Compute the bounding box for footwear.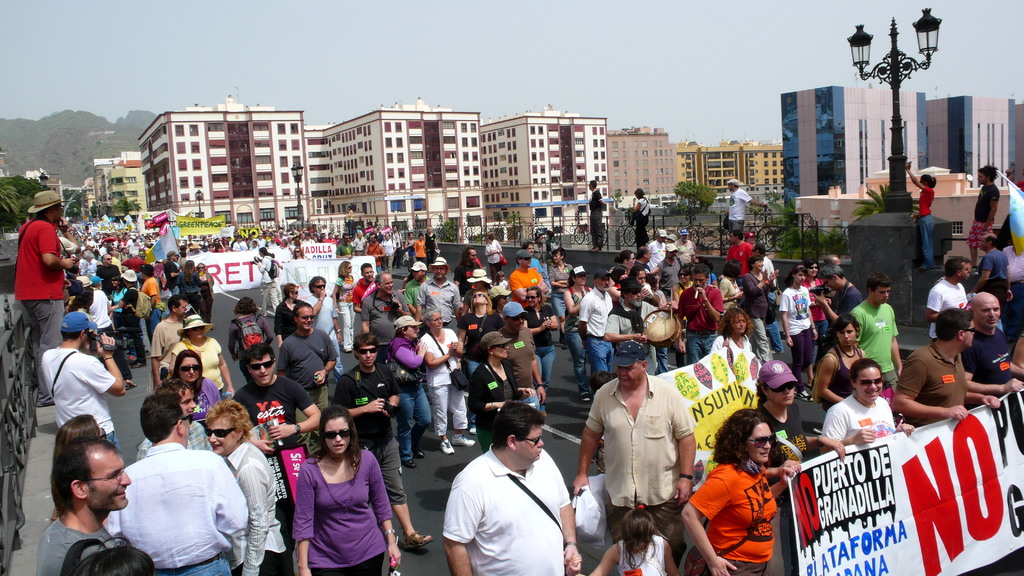
x1=794, y1=388, x2=813, y2=402.
